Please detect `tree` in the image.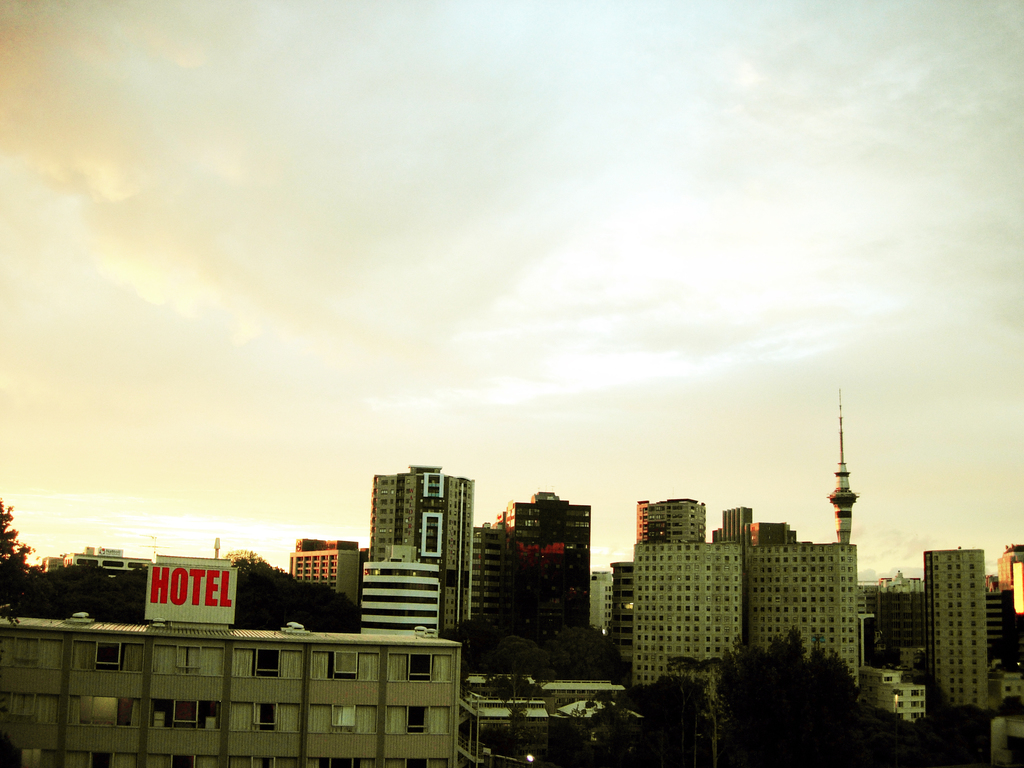
<box>235,560,364,630</box>.
